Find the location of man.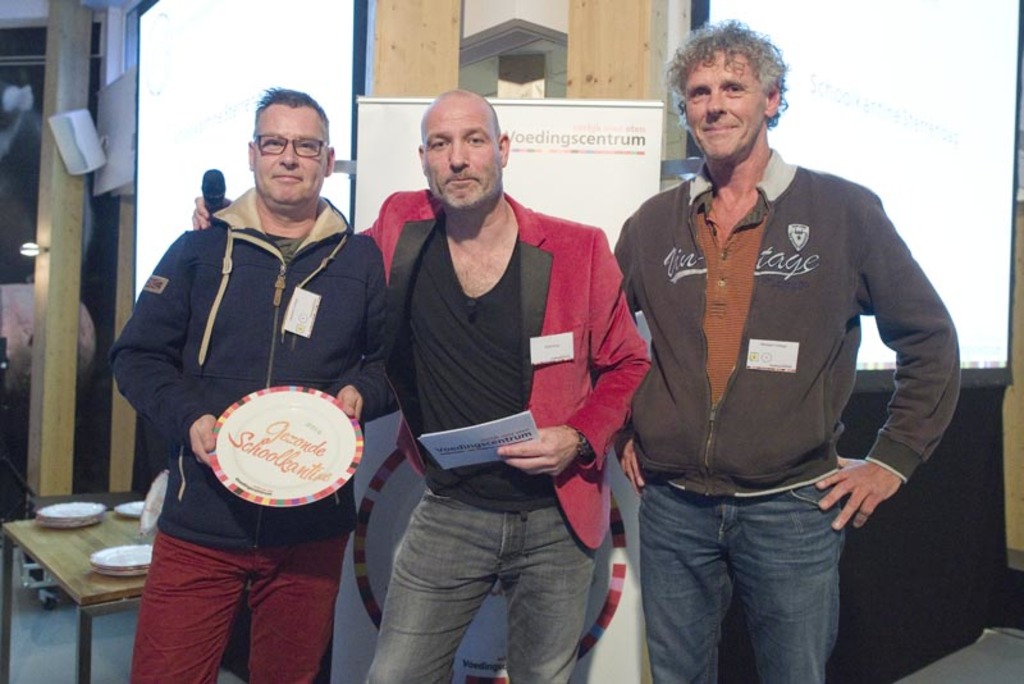
Location: [188,83,659,683].
